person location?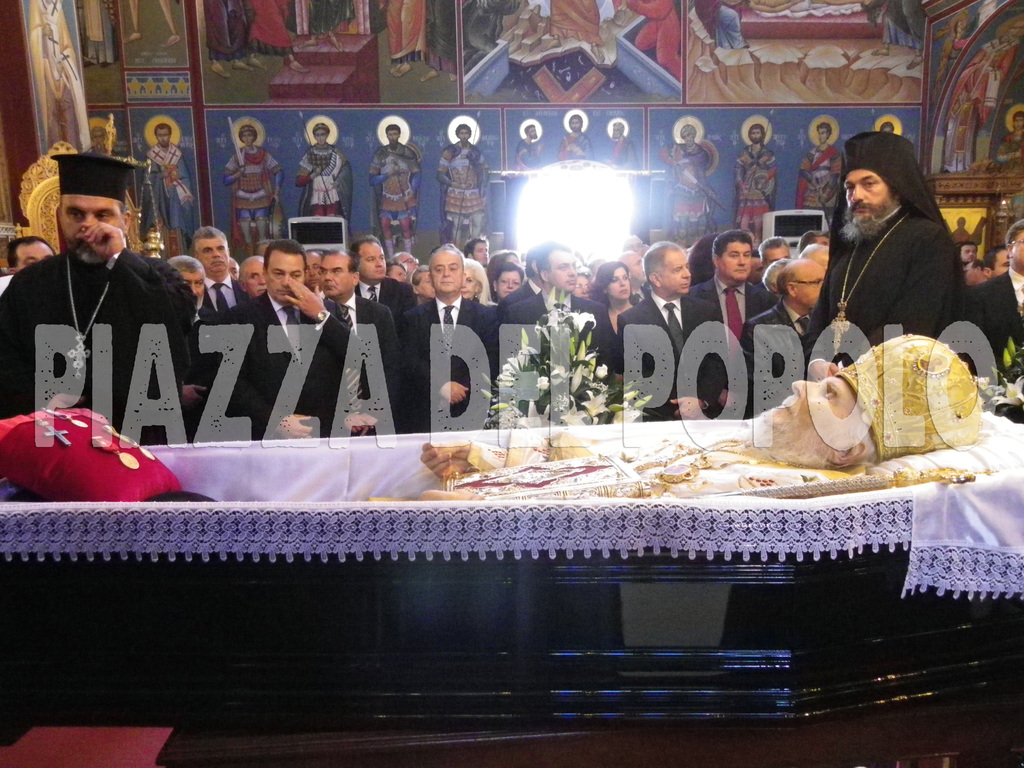
select_region(294, 120, 353, 236)
